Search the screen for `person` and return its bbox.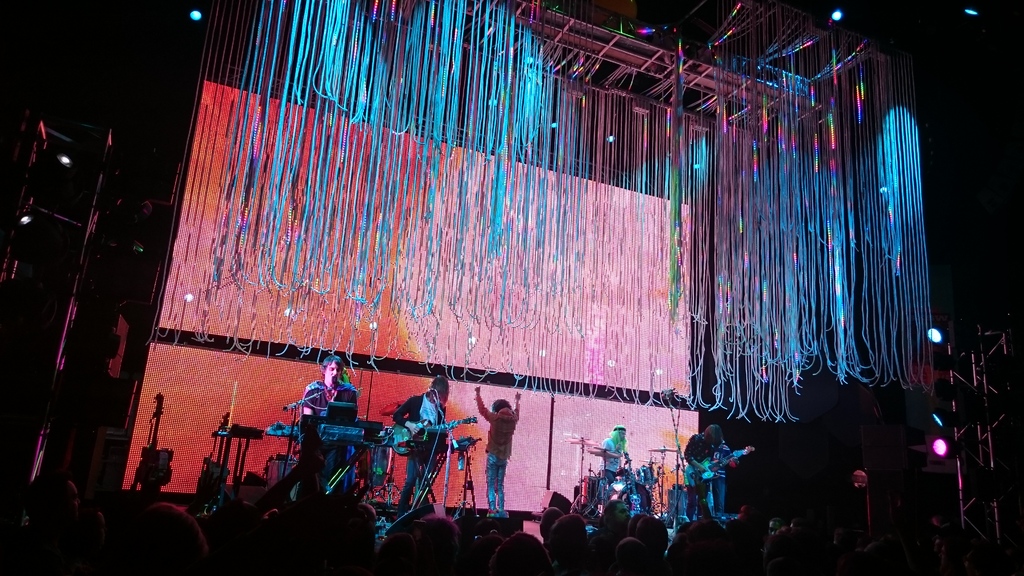
Found: left=301, top=355, right=364, bottom=508.
